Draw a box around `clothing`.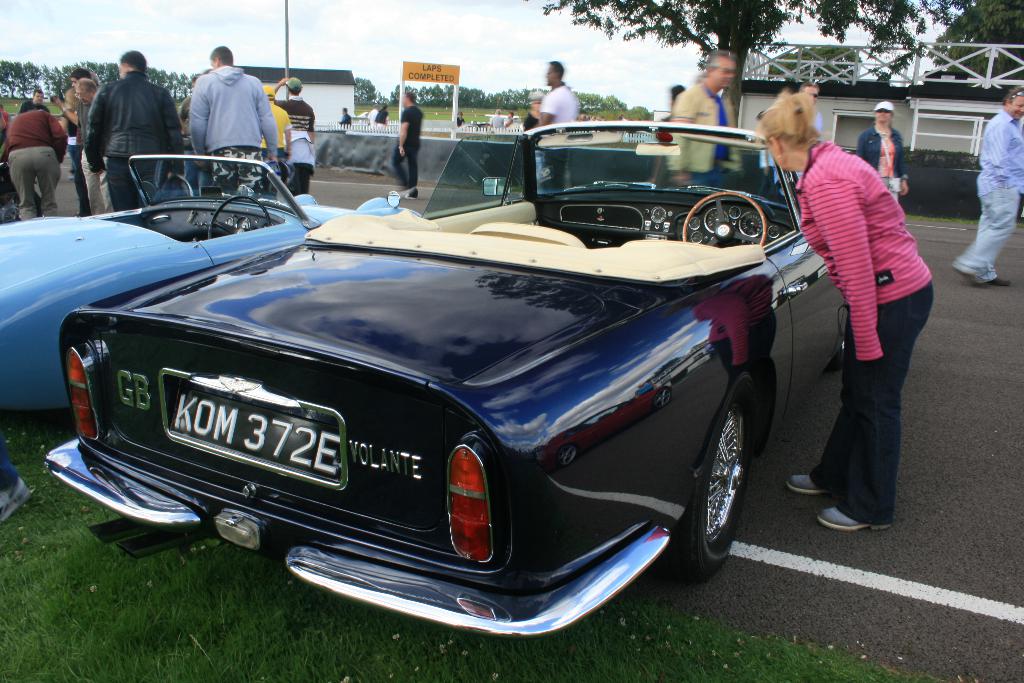
pyautogui.locateOnScreen(955, 108, 1023, 281).
